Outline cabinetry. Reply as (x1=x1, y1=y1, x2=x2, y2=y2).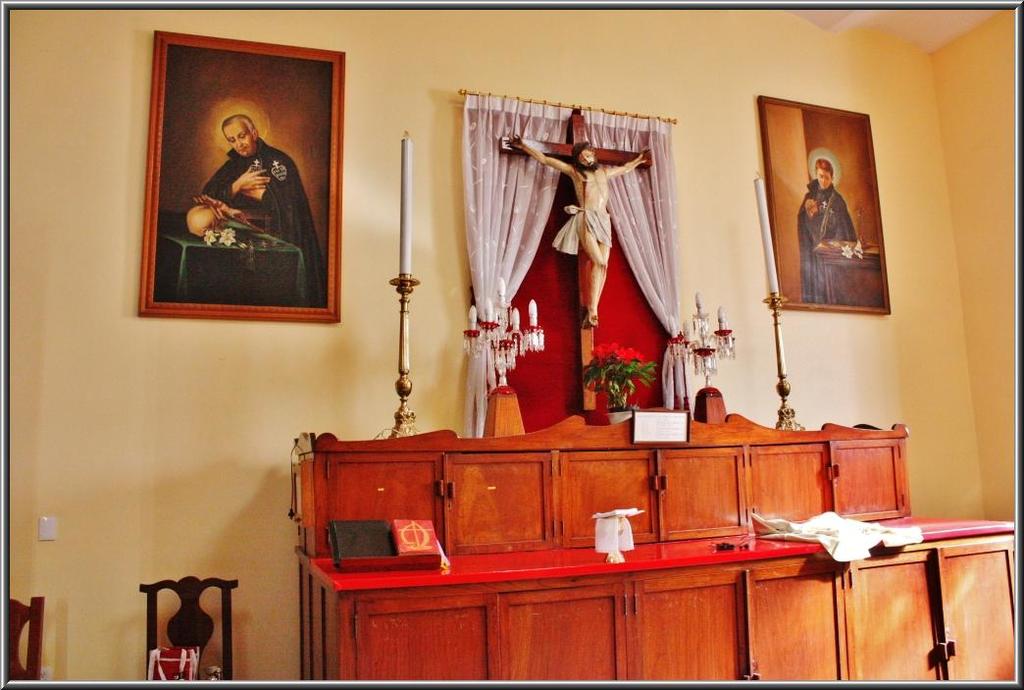
(x1=269, y1=388, x2=895, y2=677).
